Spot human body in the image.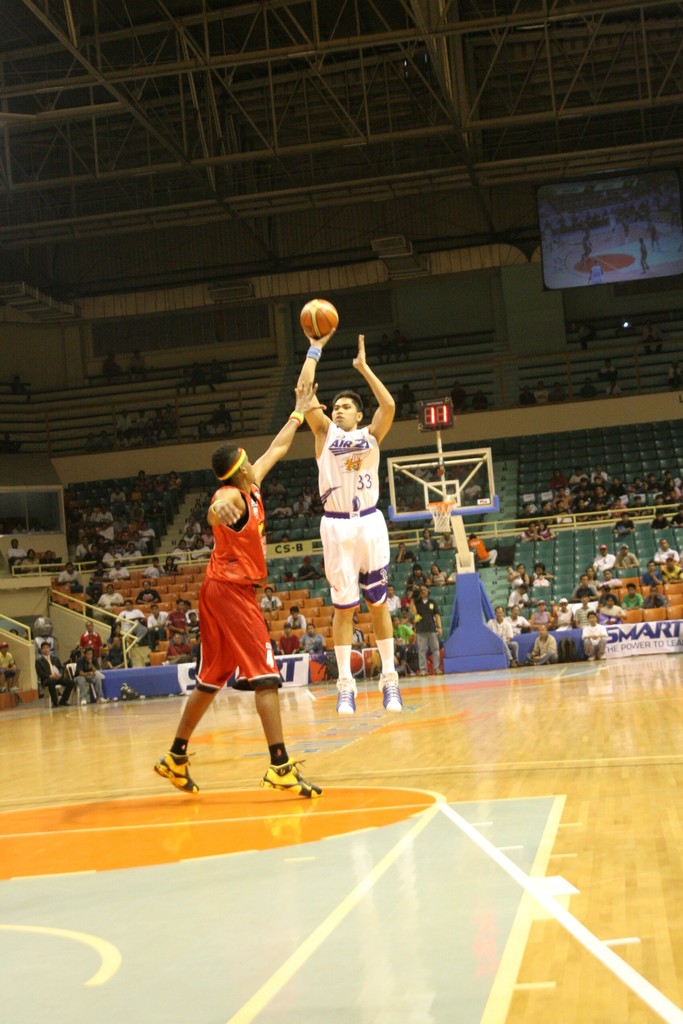
human body found at 292, 324, 407, 720.
